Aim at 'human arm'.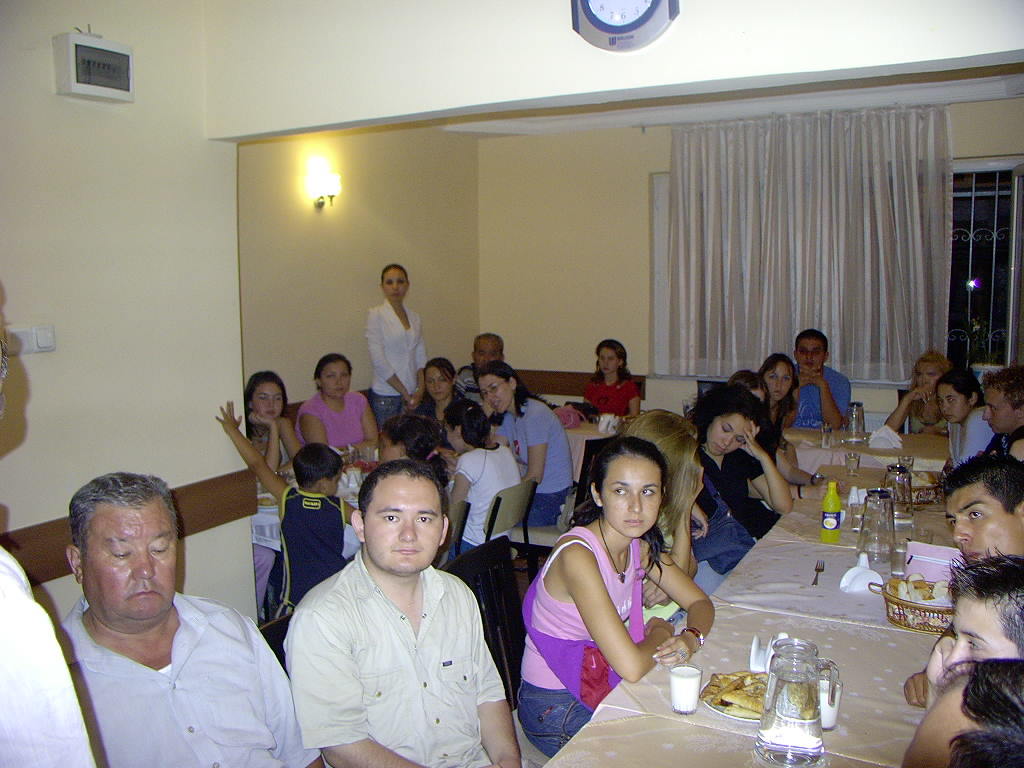
Aimed at locate(642, 459, 701, 608).
